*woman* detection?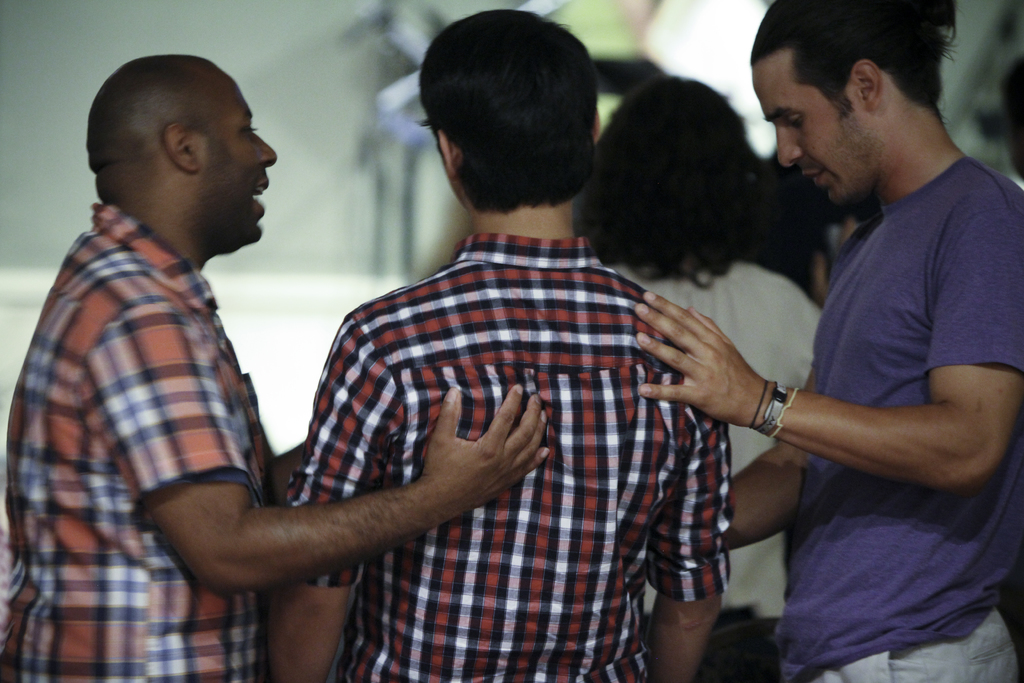
pyautogui.locateOnScreen(577, 82, 821, 682)
